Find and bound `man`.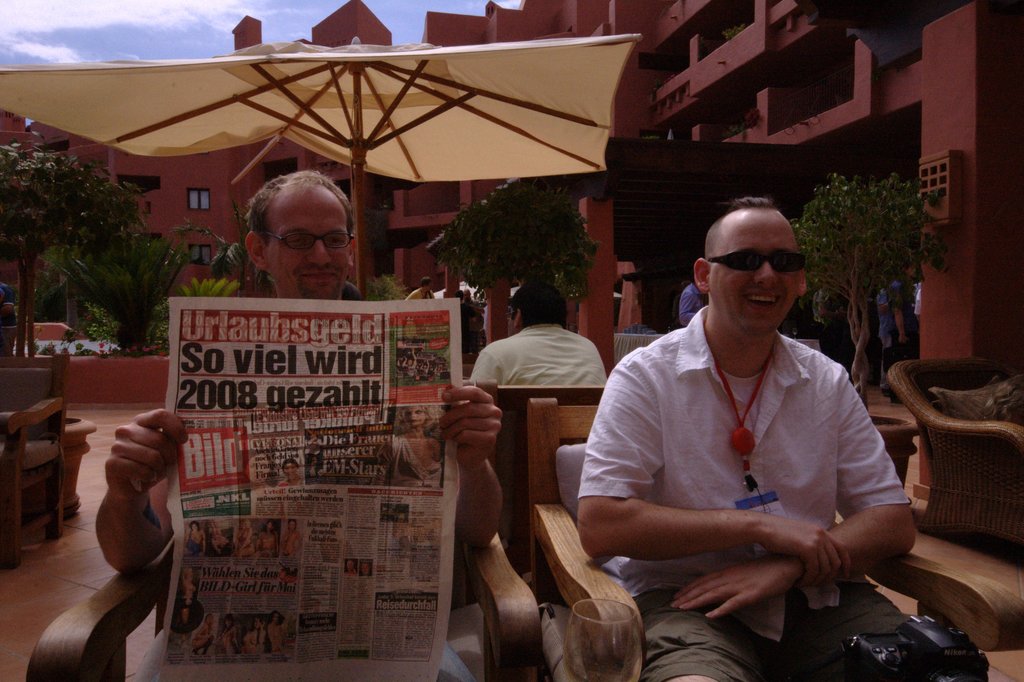
Bound: pyautogui.locateOnScreen(94, 171, 504, 681).
